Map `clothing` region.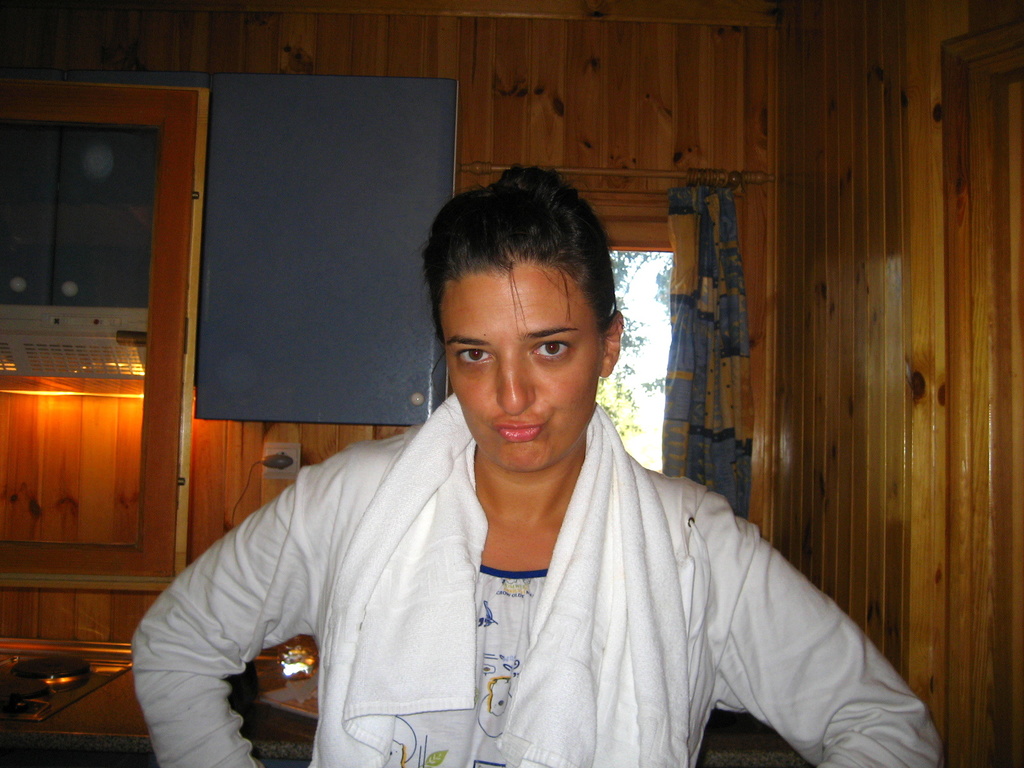
Mapped to BBox(131, 396, 936, 767).
